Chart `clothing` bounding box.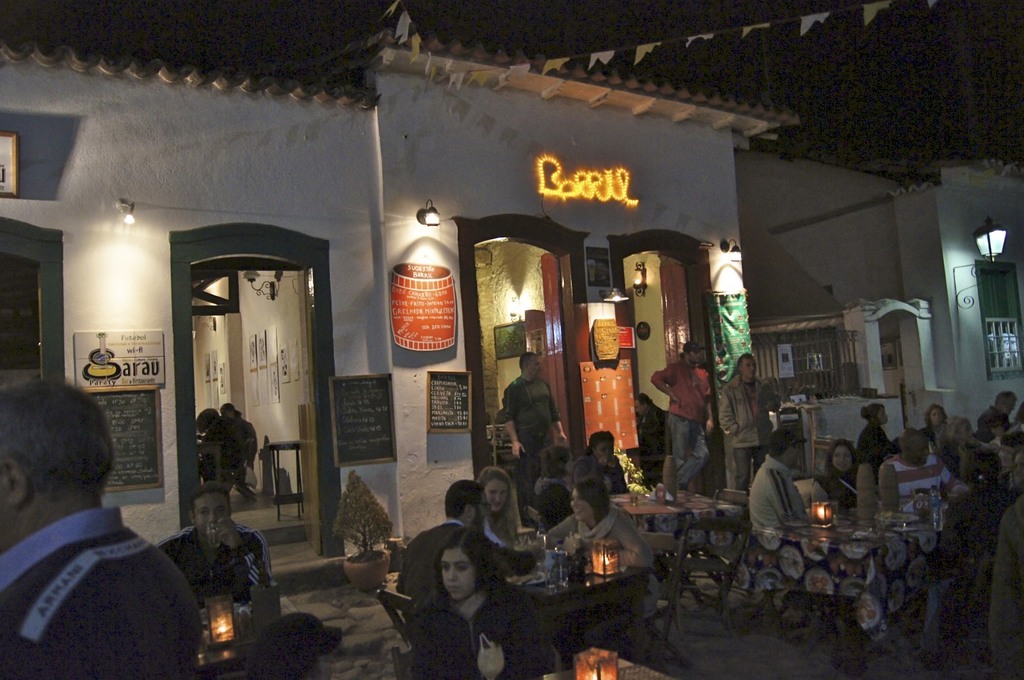
Charted: 874 450 962 511.
